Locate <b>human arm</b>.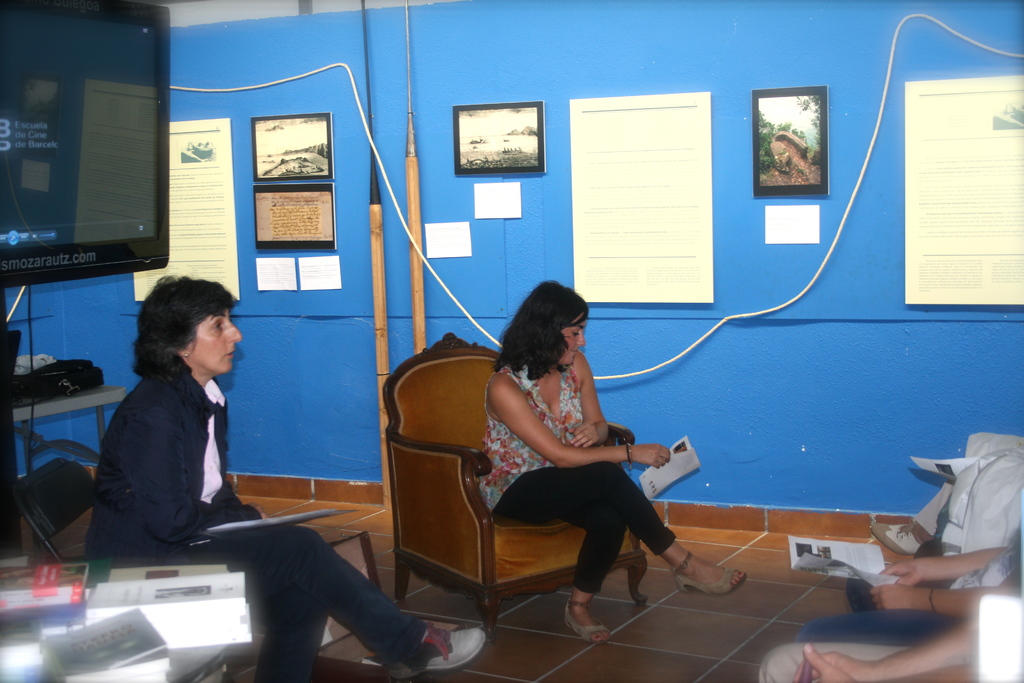
Bounding box: l=792, t=625, r=973, b=682.
